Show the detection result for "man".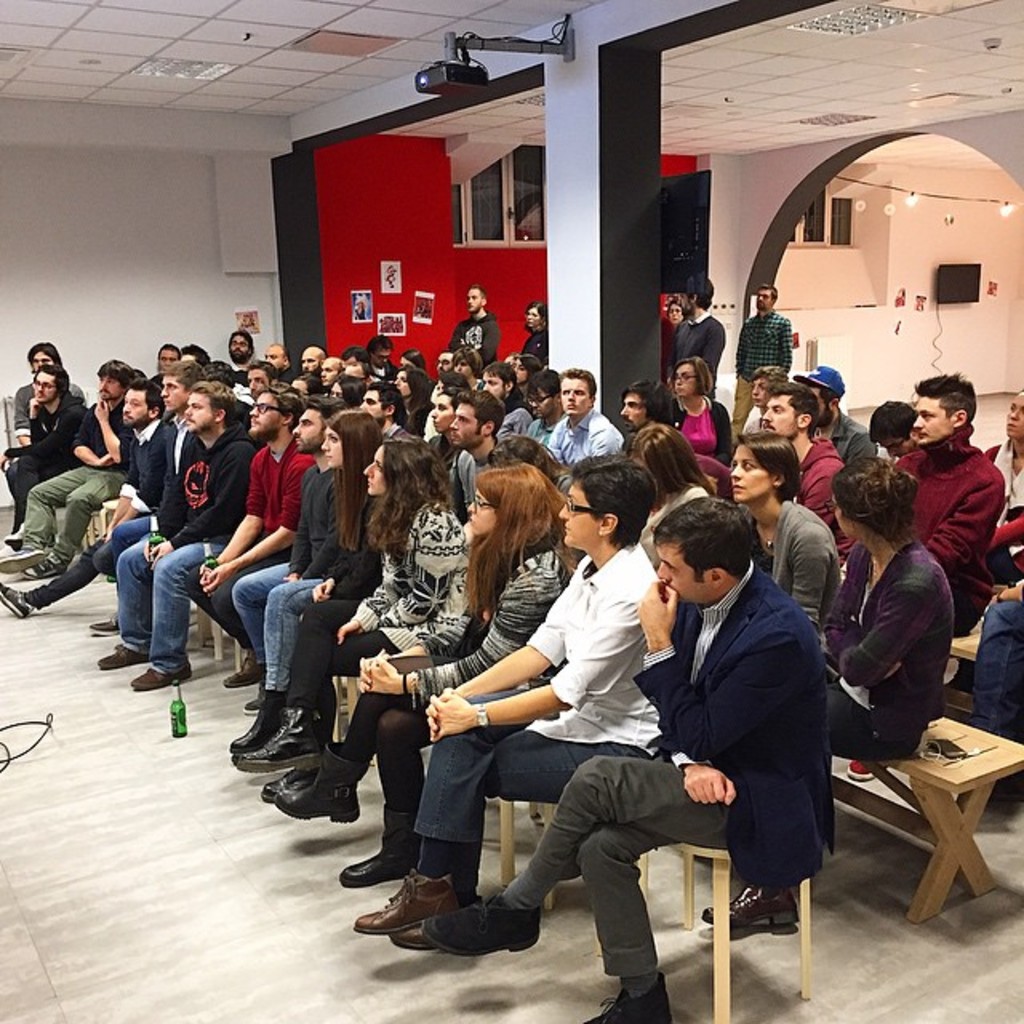
(left=619, top=378, right=670, bottom=456).
